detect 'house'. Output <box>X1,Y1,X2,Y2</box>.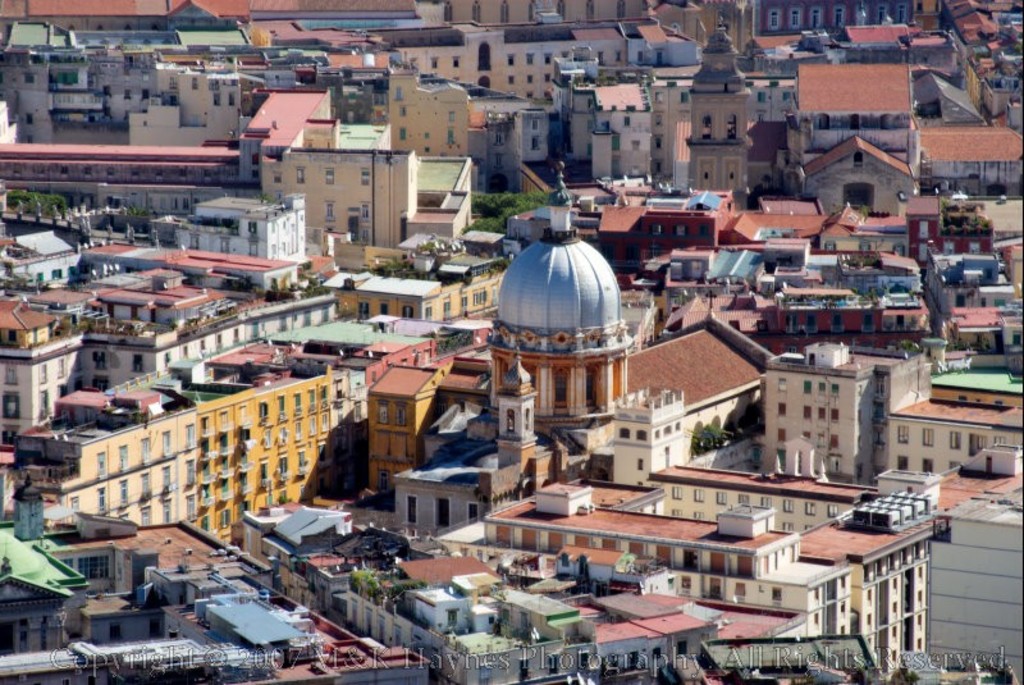
<box>326,270,502,328</box>.
